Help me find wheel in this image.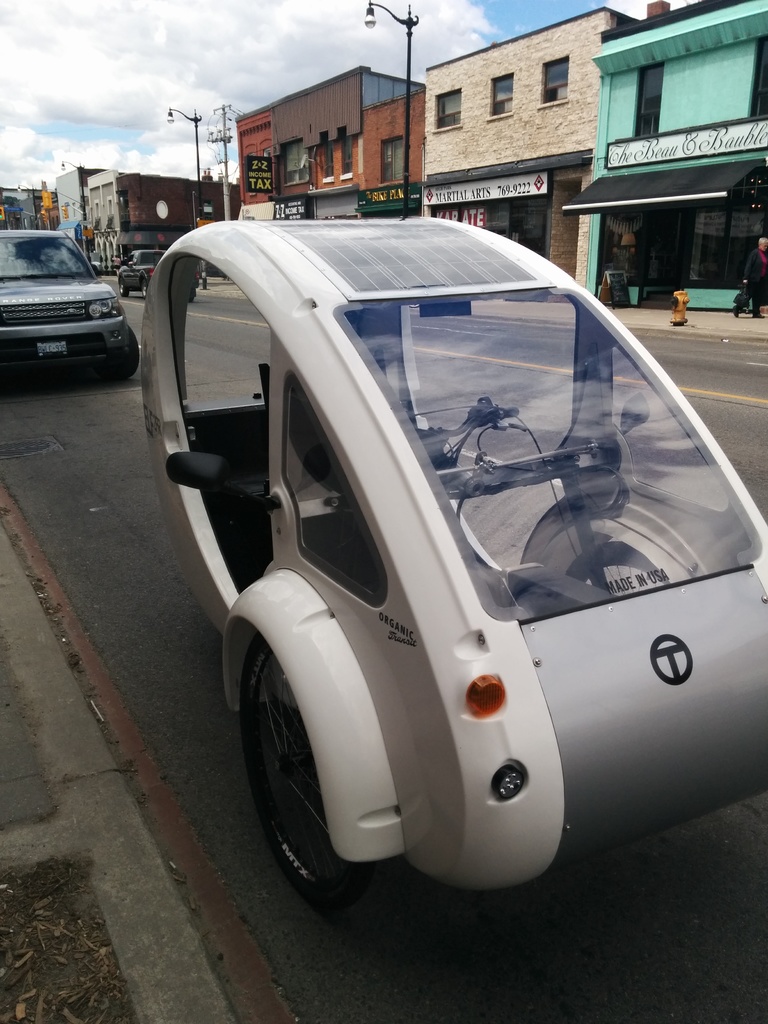
Found it: (236, 637, 359, 903).
